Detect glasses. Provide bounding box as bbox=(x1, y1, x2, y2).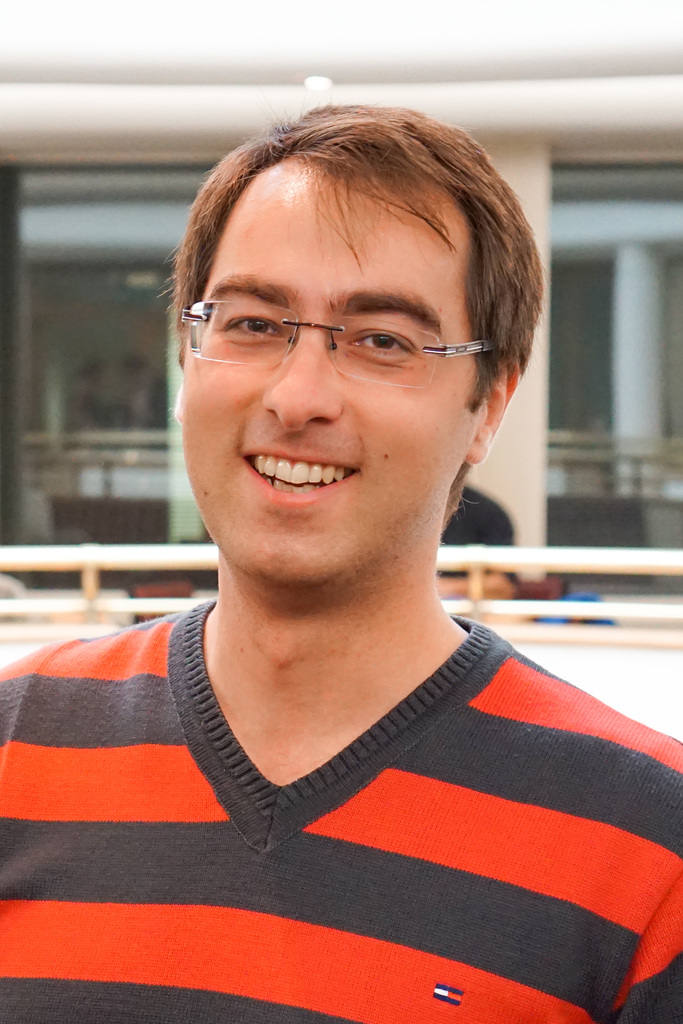
bbox=(178, 294, 493, 389).
